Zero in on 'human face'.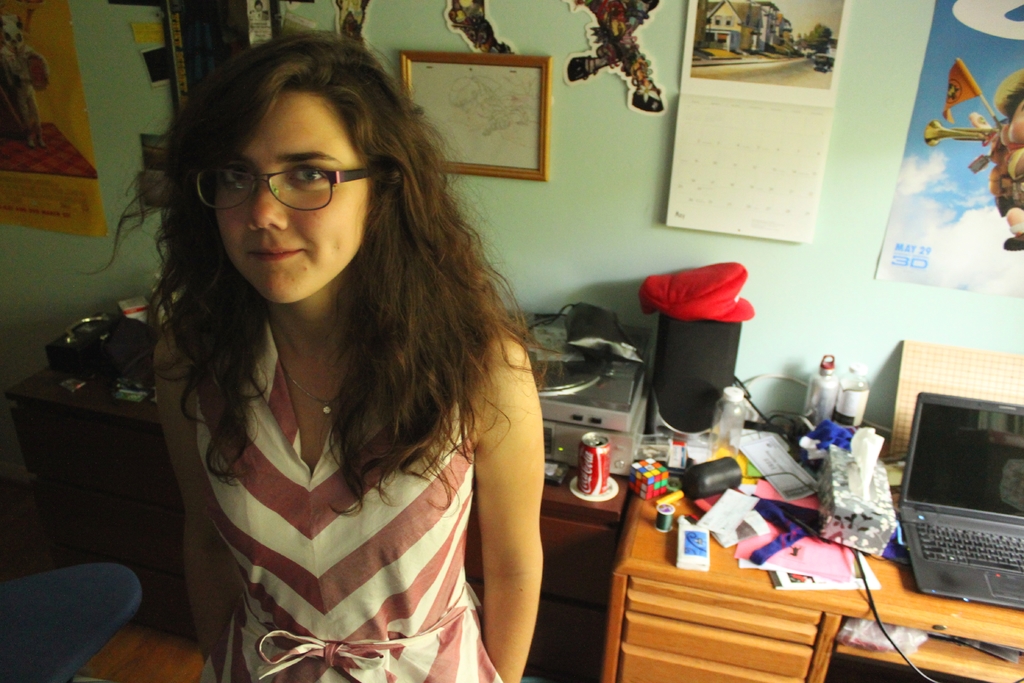
Zeroed in: crop(211, 93, 374, 306).
